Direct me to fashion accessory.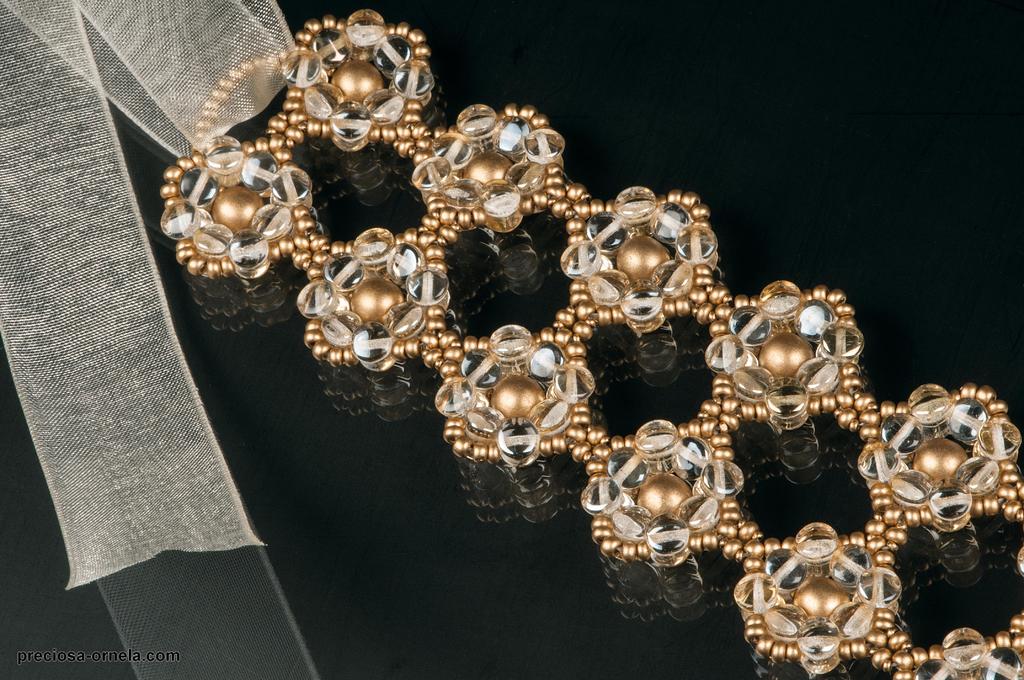
Direction: locate(157, 6, 1023, 679).
